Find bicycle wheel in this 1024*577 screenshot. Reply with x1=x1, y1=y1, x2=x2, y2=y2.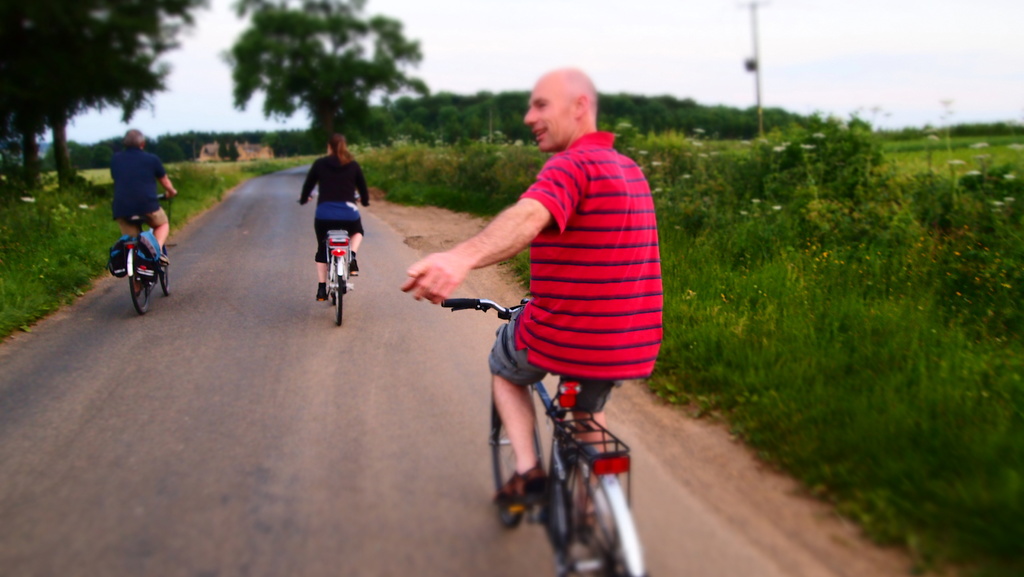
x1=127, y1=243, x2=154, y2=314.
